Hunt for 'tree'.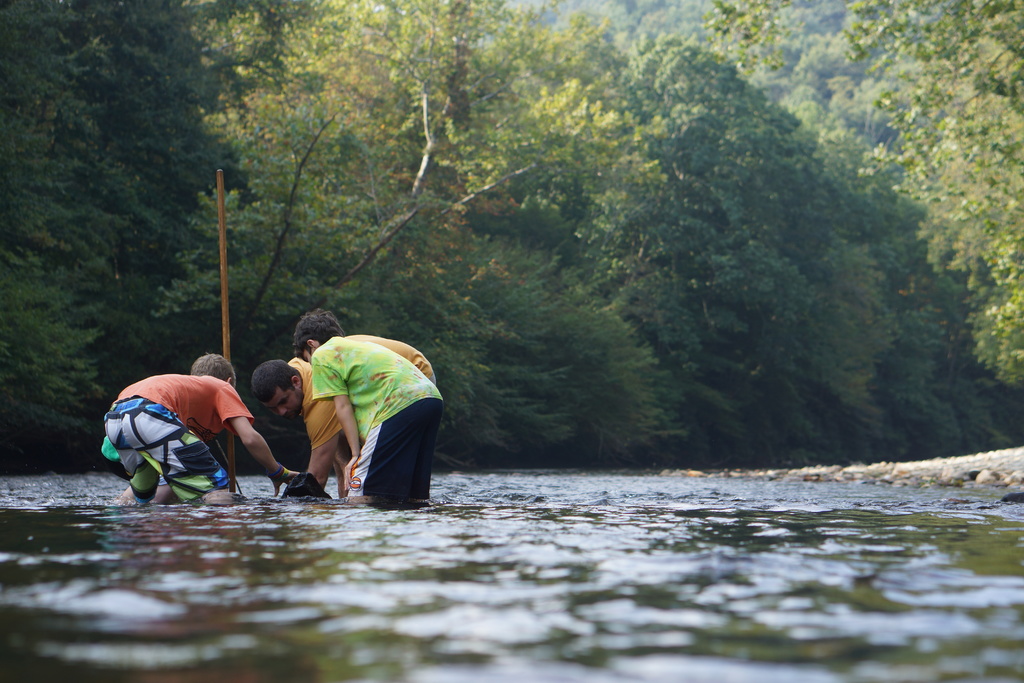
Hunted down at locate(0, 0, 310, 474).
